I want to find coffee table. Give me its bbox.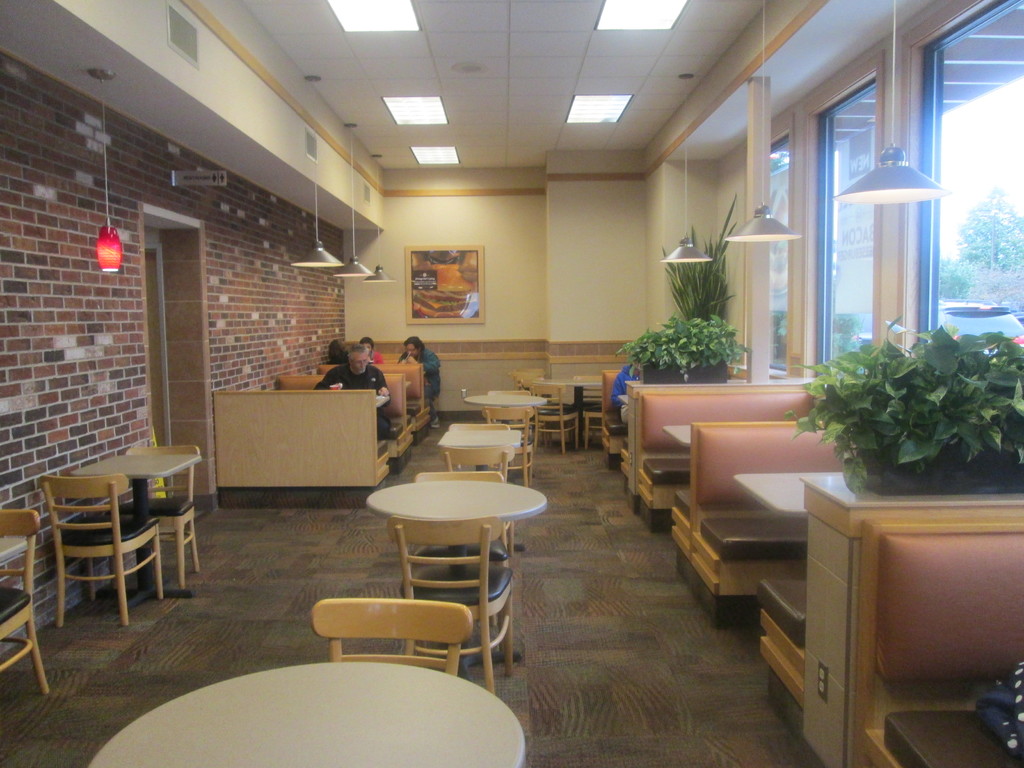
(left=71, top=451, right=196, bottom=603).
